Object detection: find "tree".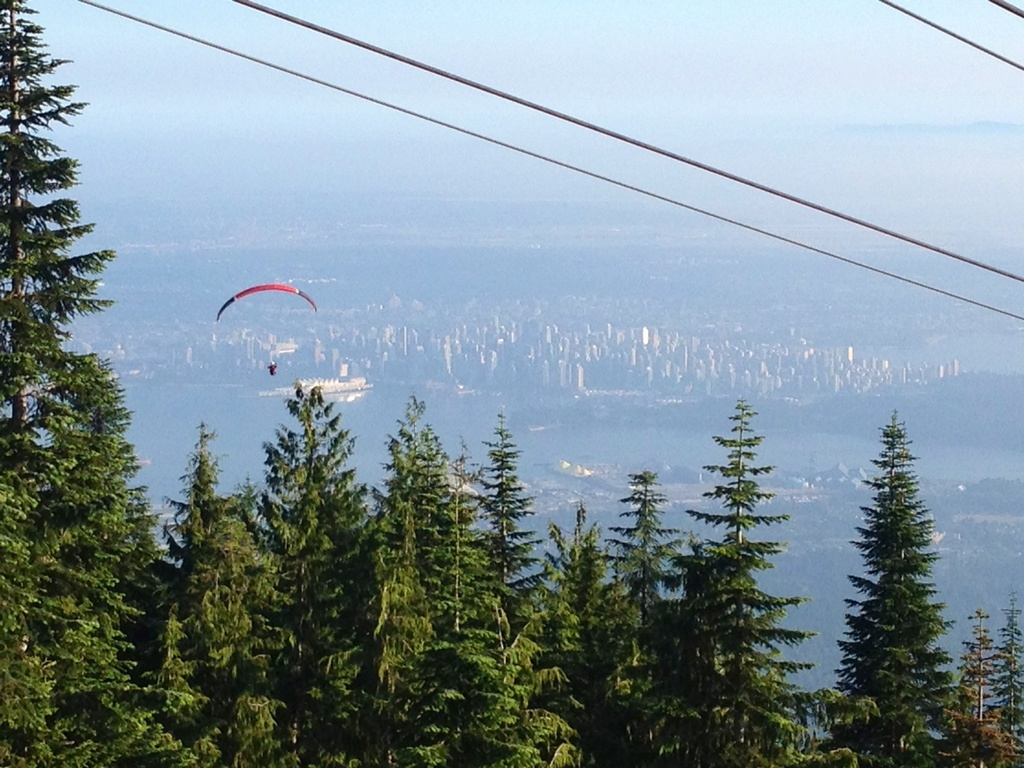
Rect(838, 396, 968, 746).
